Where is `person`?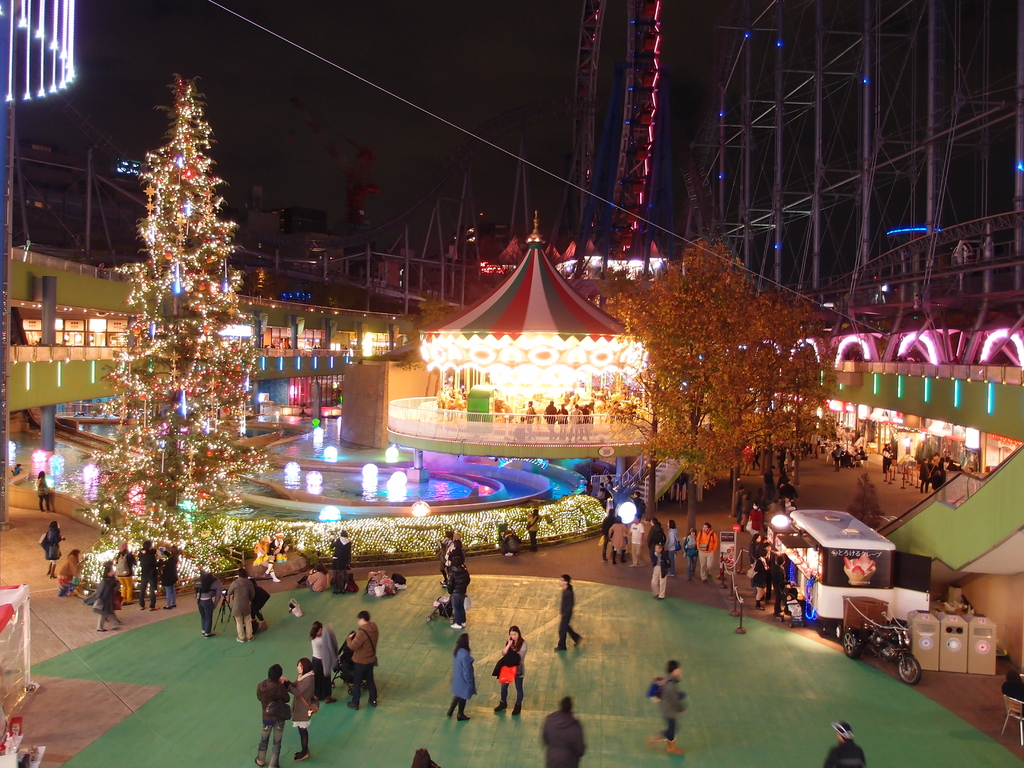
(x1=491, y1=625, x2=529, y2=717).
